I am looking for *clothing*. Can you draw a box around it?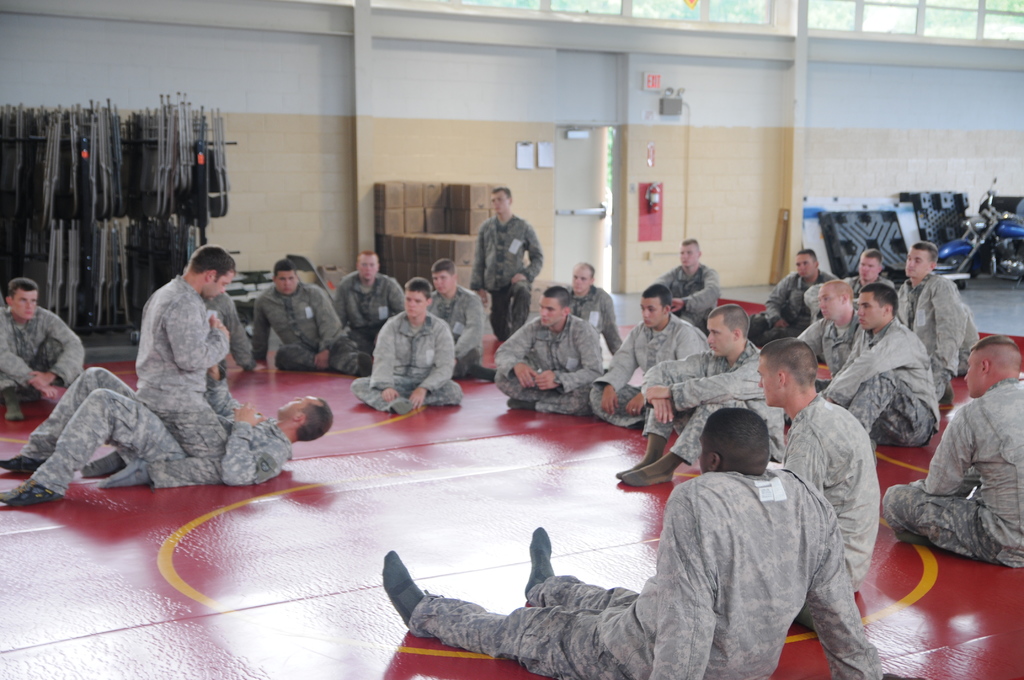
Sure, the bounding box is box=[492, 315, 604, 417].
